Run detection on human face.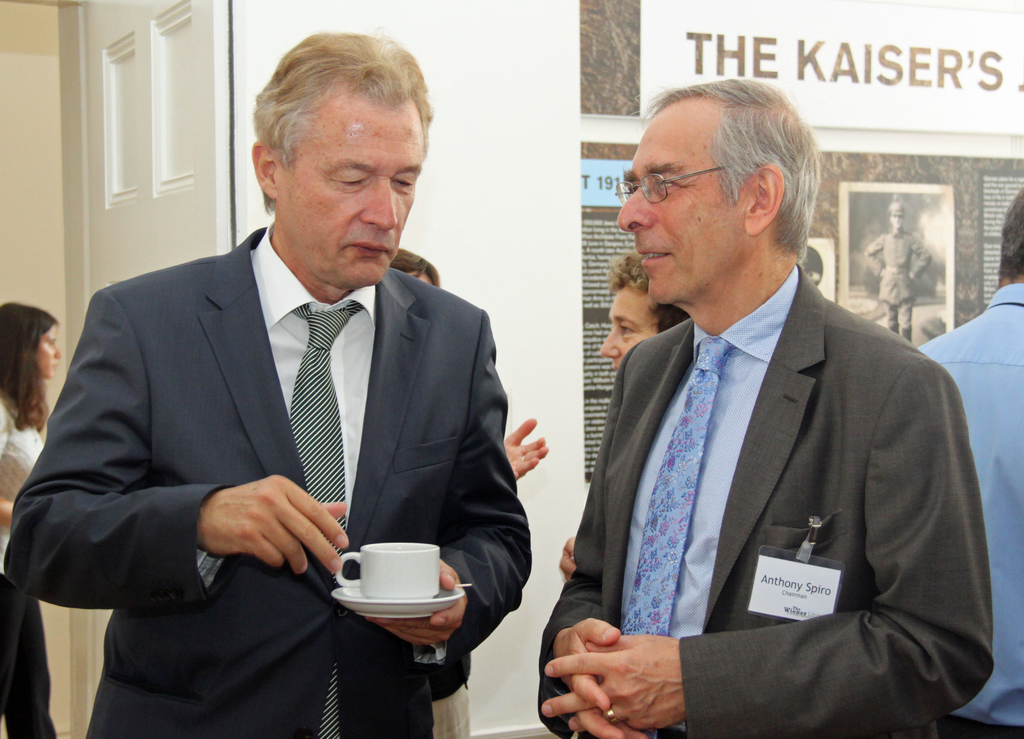
Result: [283,107,430,286].
